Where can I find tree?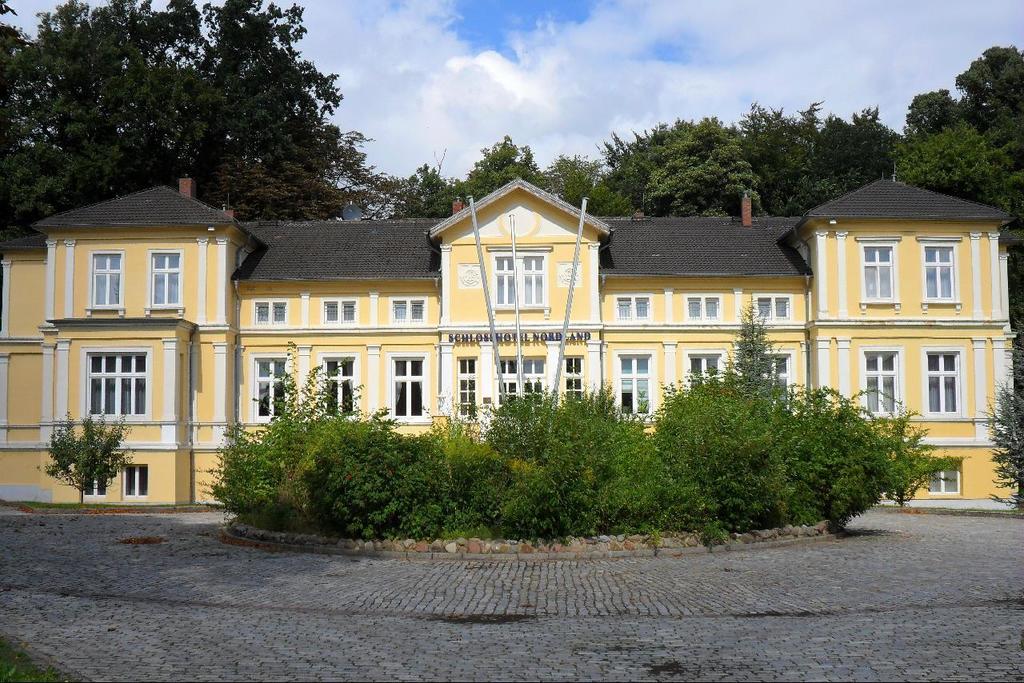
You can find it at {"x1": 534, "y1": 154, "x2": 606, "y2": 199}.
